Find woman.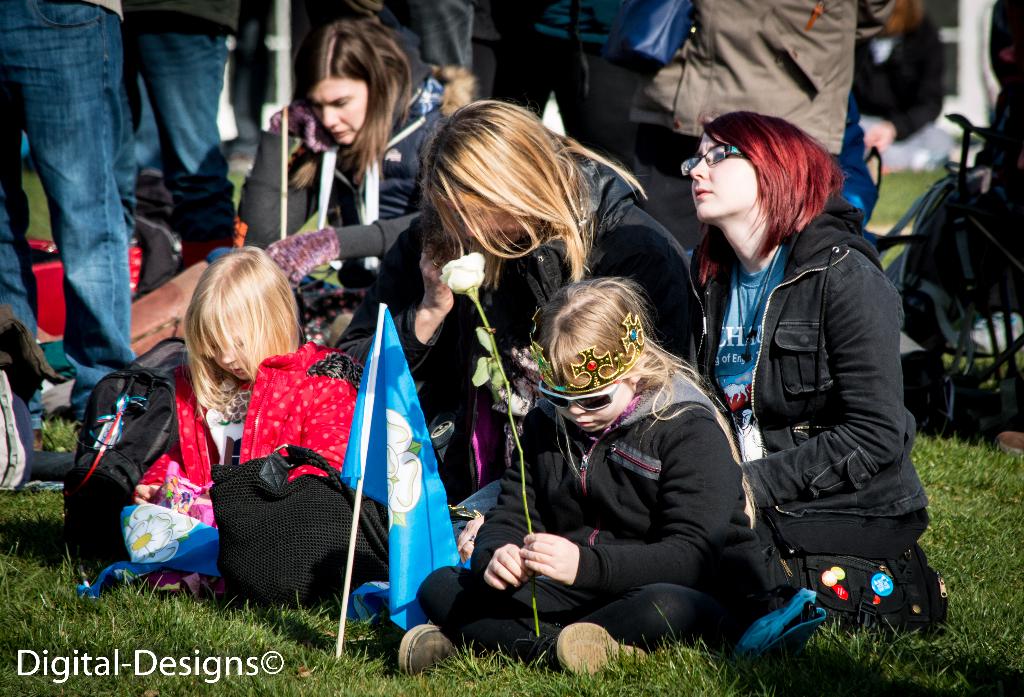
(332, 99, 692, 501).
